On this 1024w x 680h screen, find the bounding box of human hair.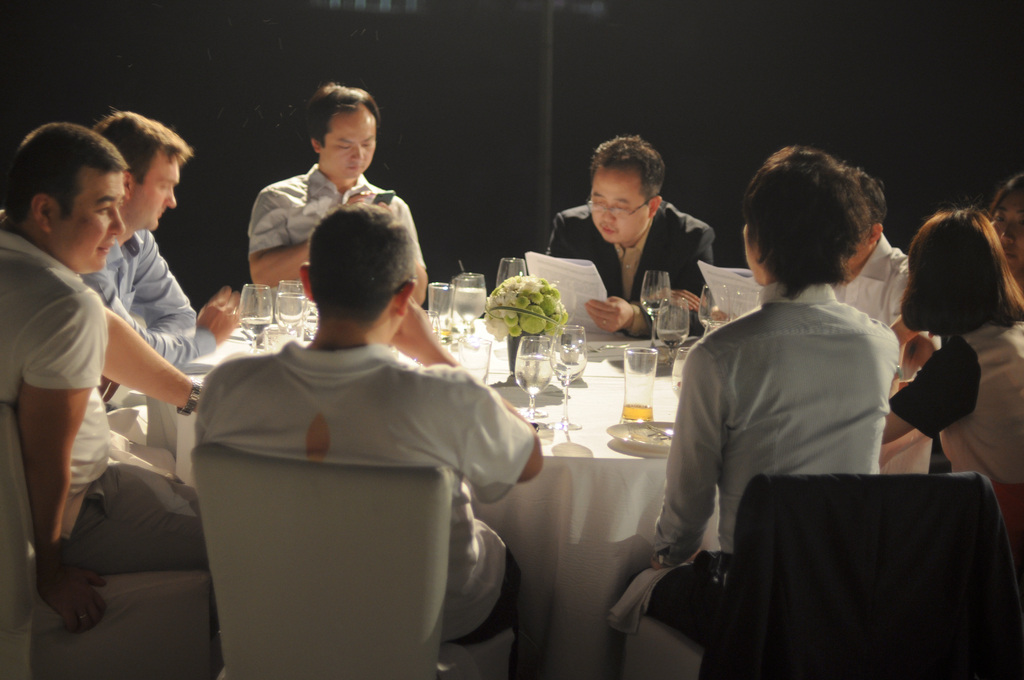
Bounding box: box=[305, 83, 383, 147].
